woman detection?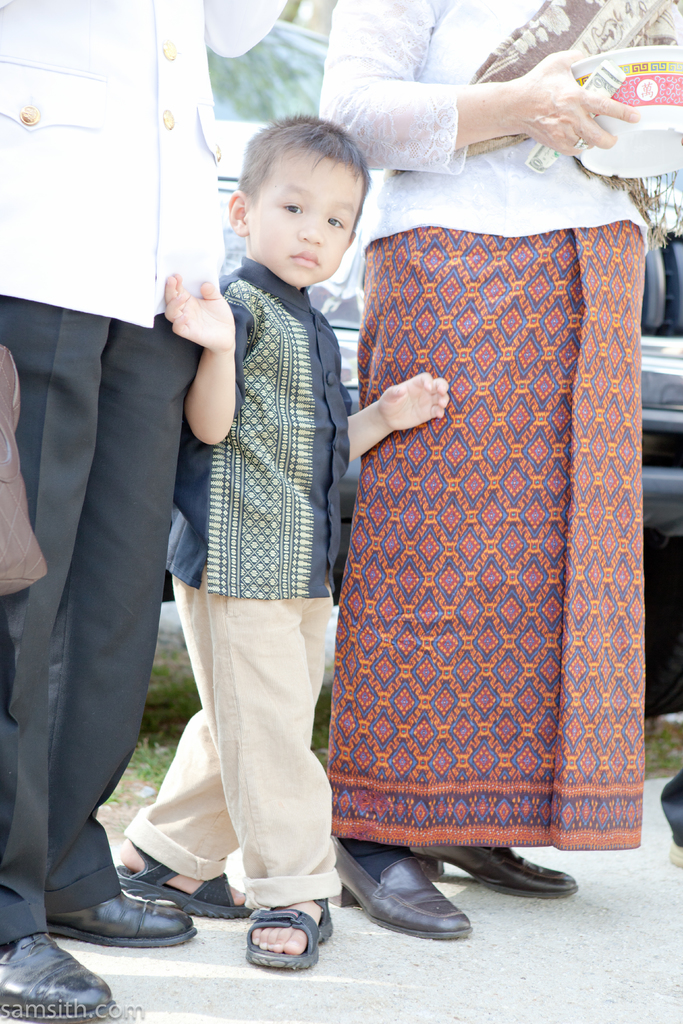
[317, 0, 655, 939]
